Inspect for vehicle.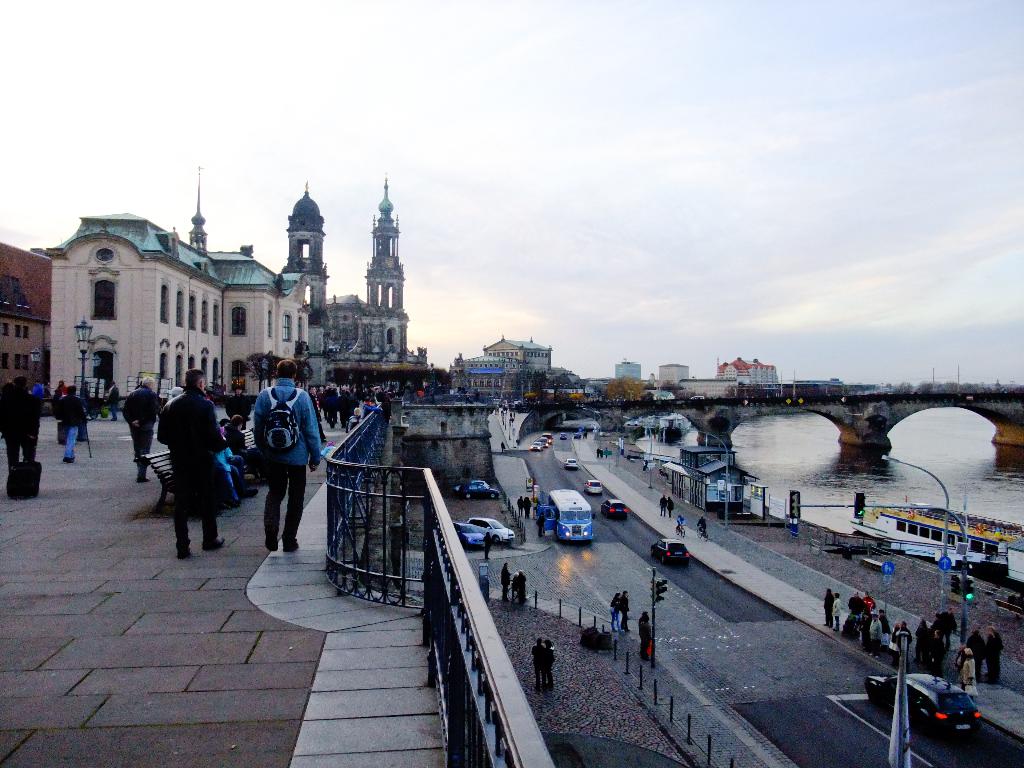
Inspection: select_region(541, 433, 552, 446).
